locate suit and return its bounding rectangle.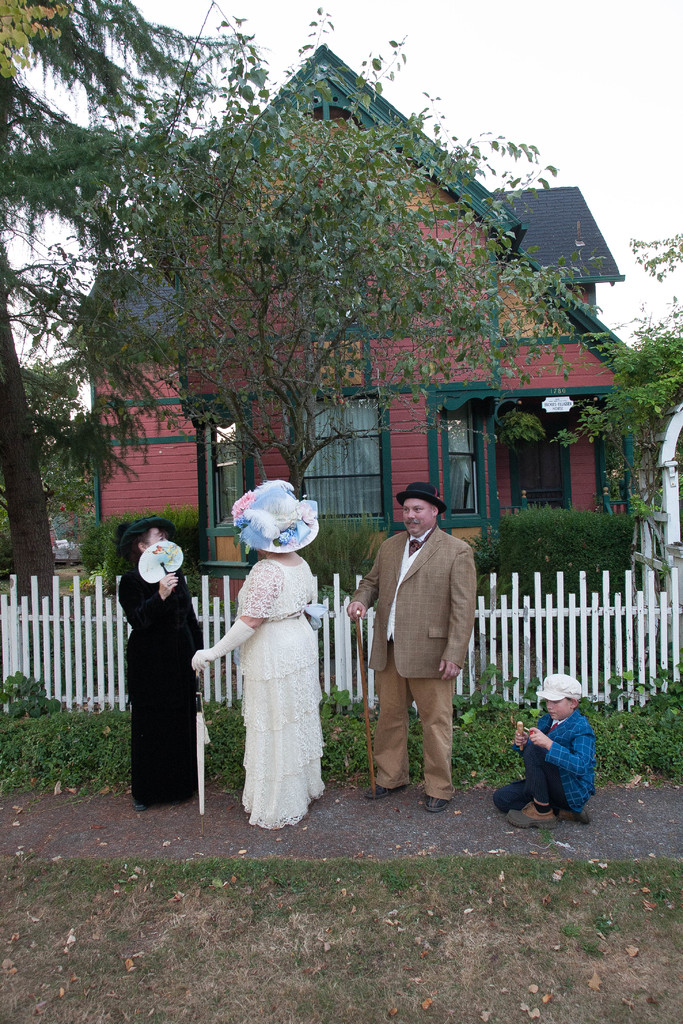
l=494, t=706, r=599, b=822.
